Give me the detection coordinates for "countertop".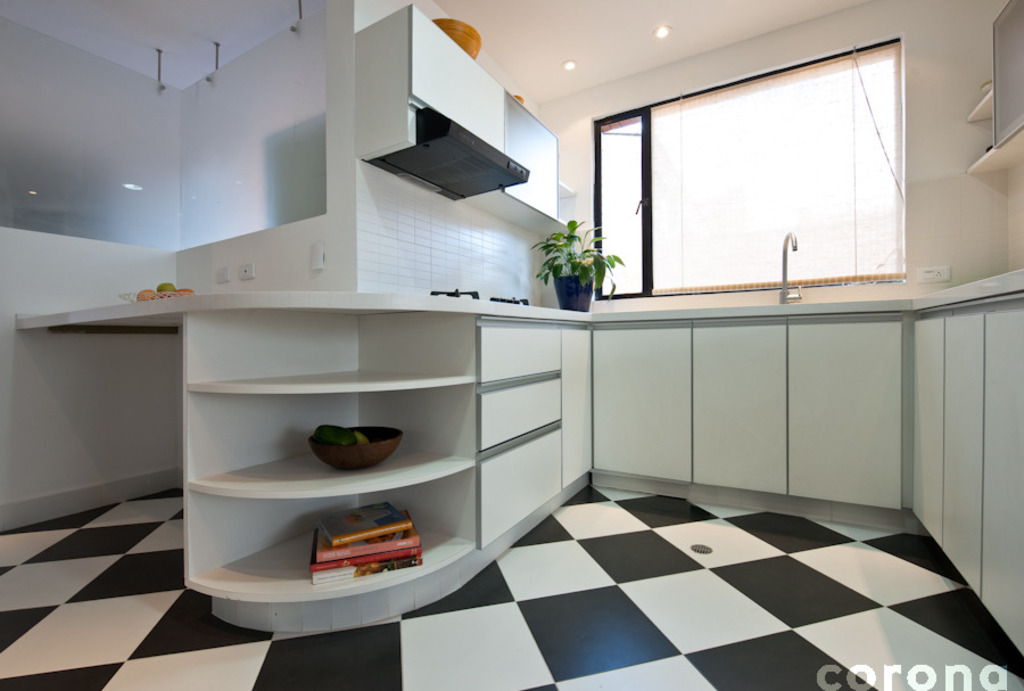
rect(16, 266, 1023, 330).
